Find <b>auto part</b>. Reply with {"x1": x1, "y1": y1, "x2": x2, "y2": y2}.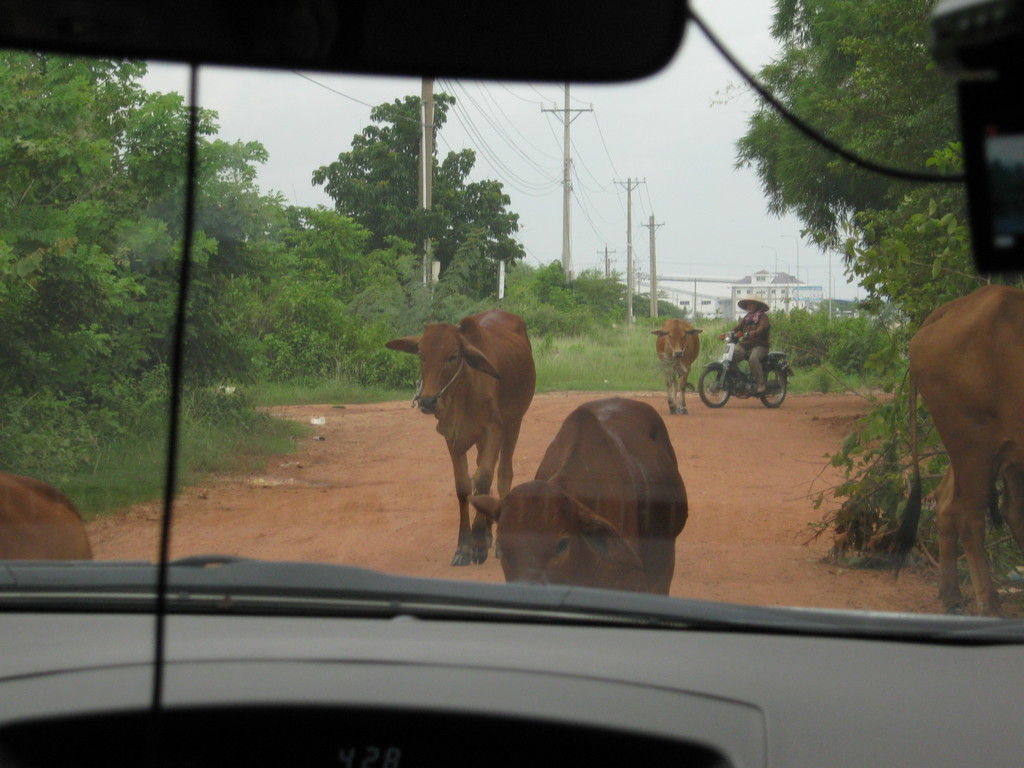
{"x1": 694, "y1": 368, "x2": 735, "y2": 415}.
